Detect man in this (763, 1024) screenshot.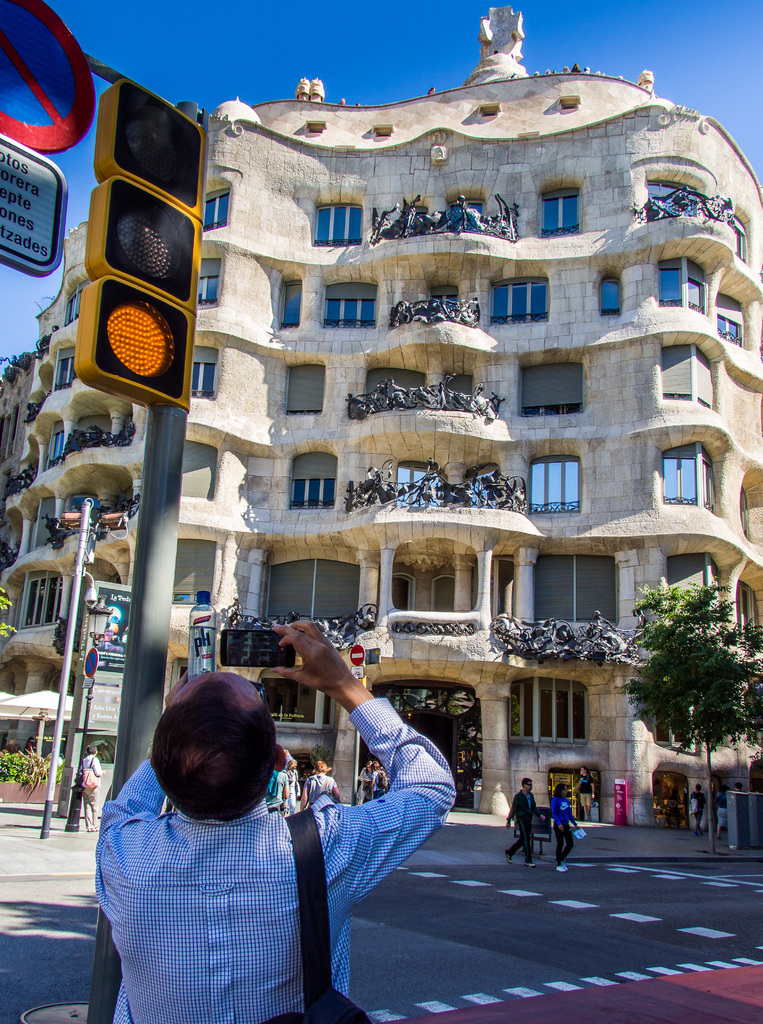
Detection: <bbox>79, 664, 446, 1015</bbox>.
